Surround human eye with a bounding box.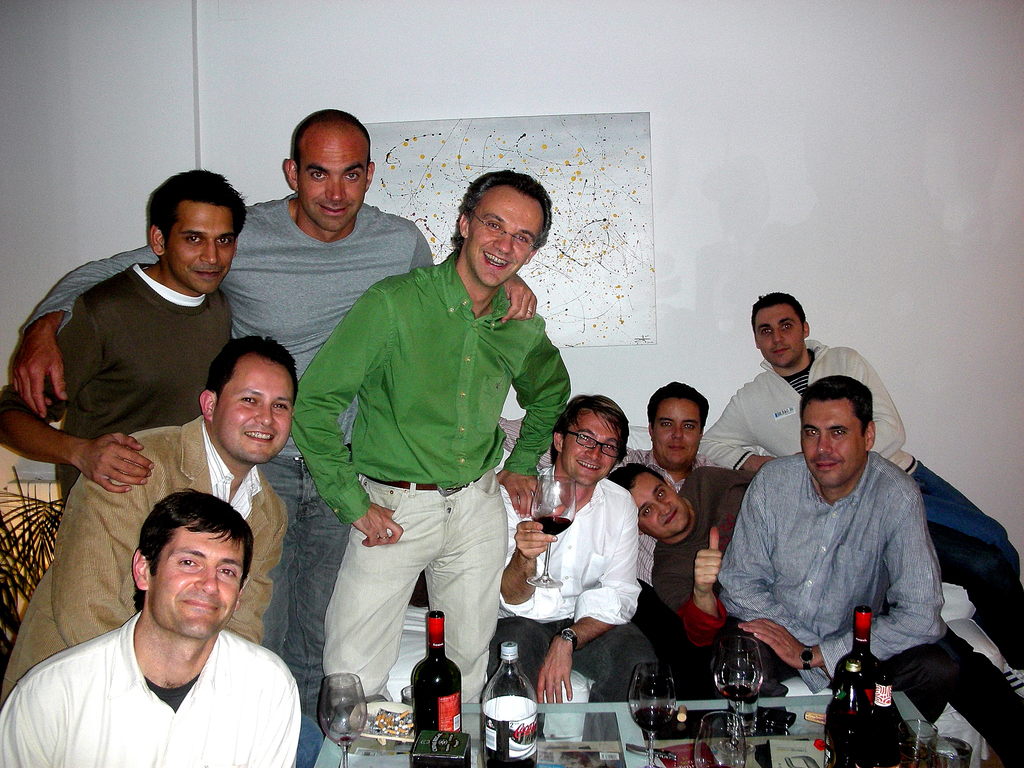
bbox=(831, 428, 849, 438).
